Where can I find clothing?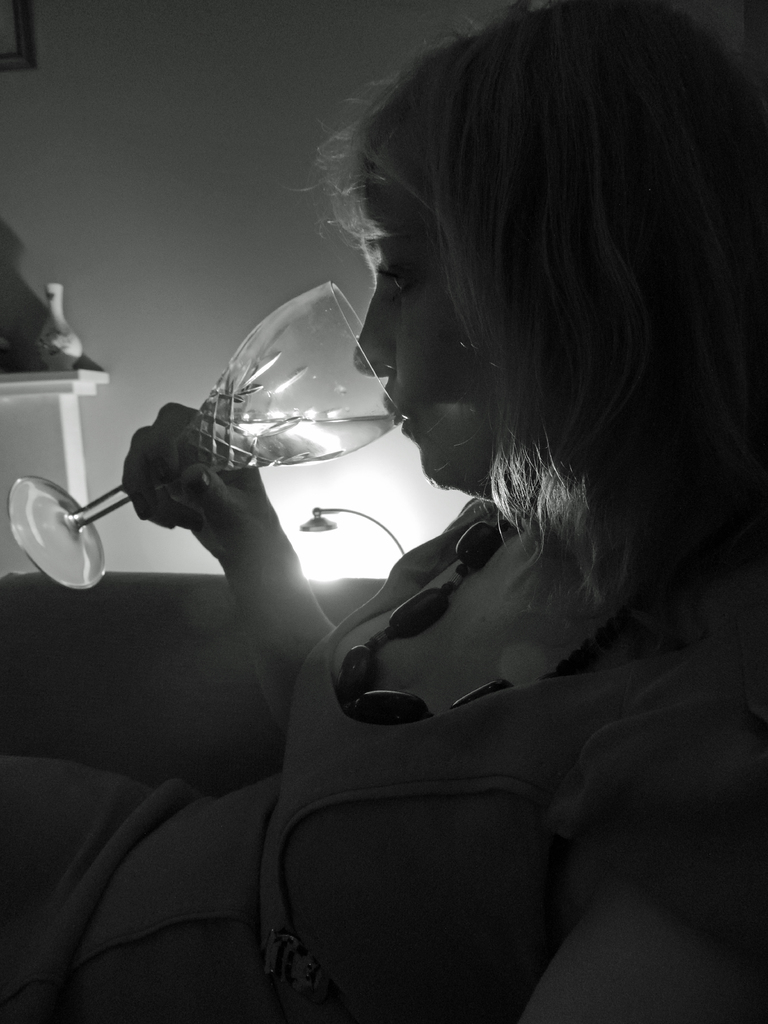
You can find it at 0,495,767,1023.
